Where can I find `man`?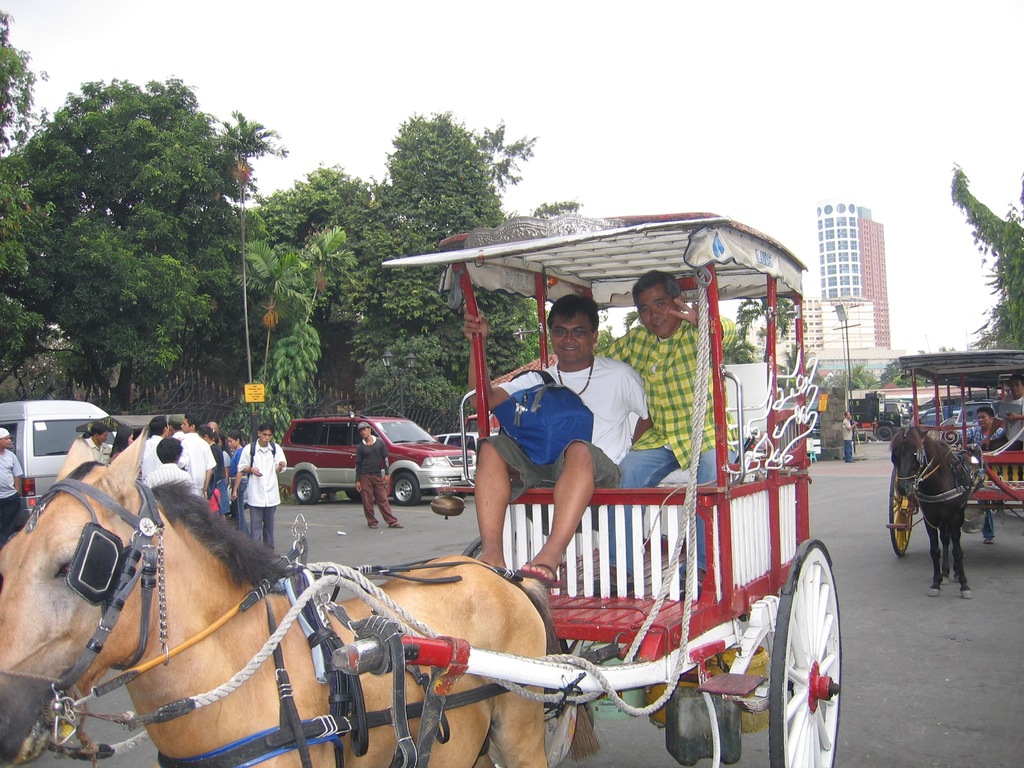
You can find it at [x1=427, y1=426, x2=439, y2=442].
